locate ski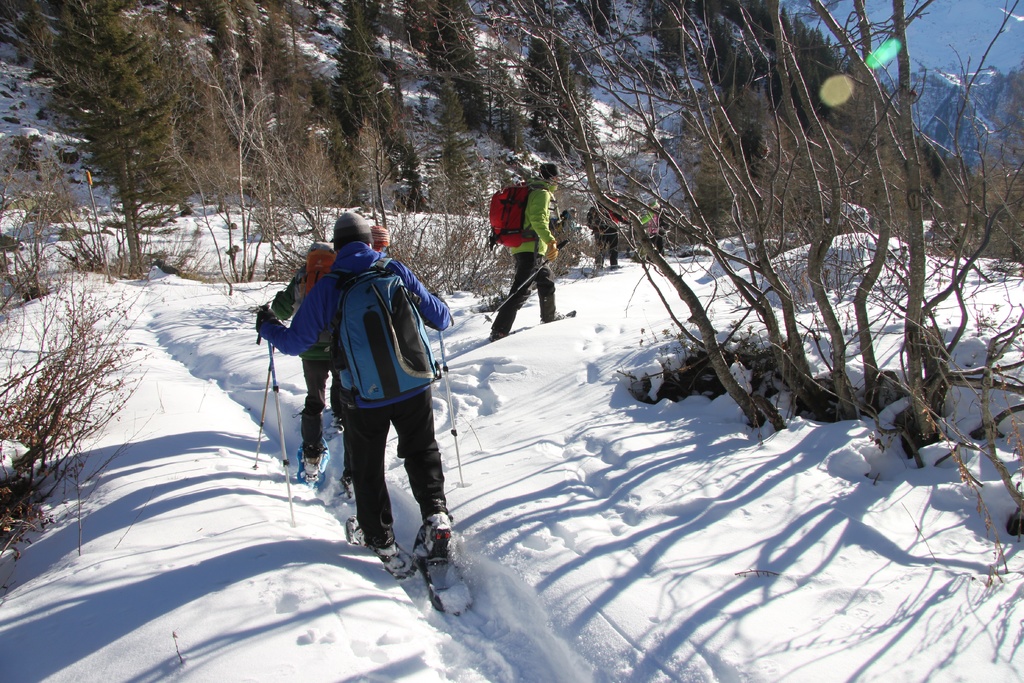
x1=538 y1=307 x2=579 y2=324
